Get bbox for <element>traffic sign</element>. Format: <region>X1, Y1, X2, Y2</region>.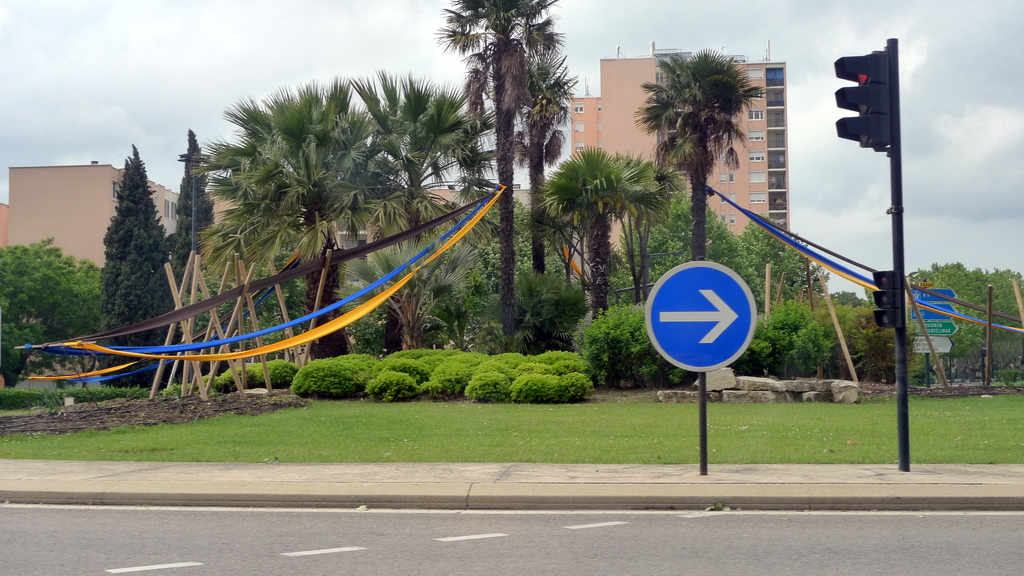
<region>643, 259, 755, 368</region>.
